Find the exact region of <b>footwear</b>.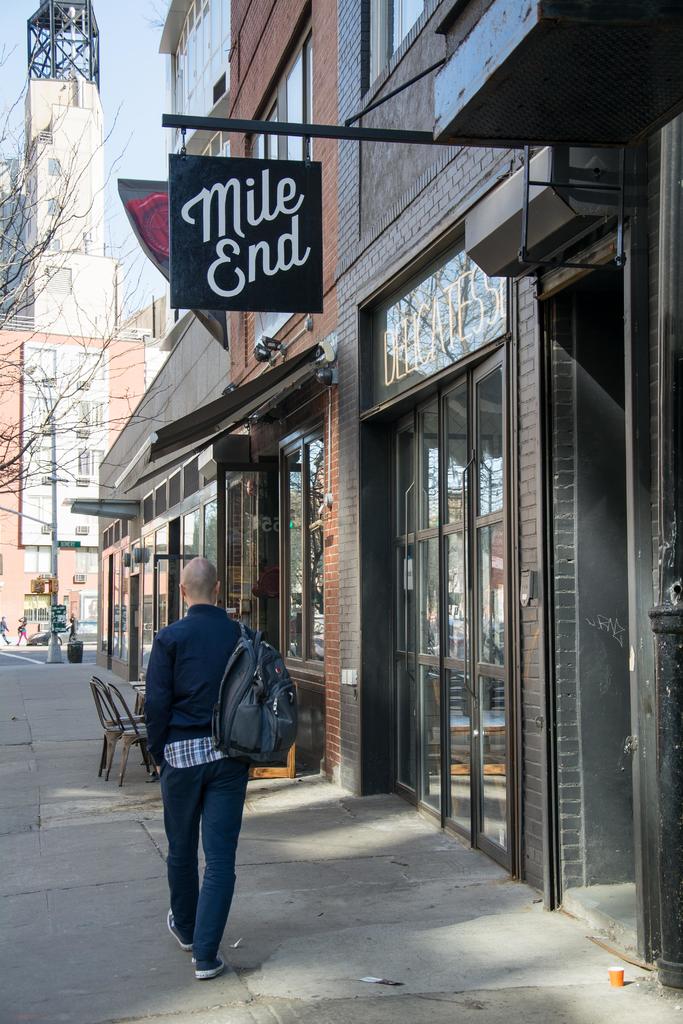
Exact region: detection(167, 910, 204, 956).
